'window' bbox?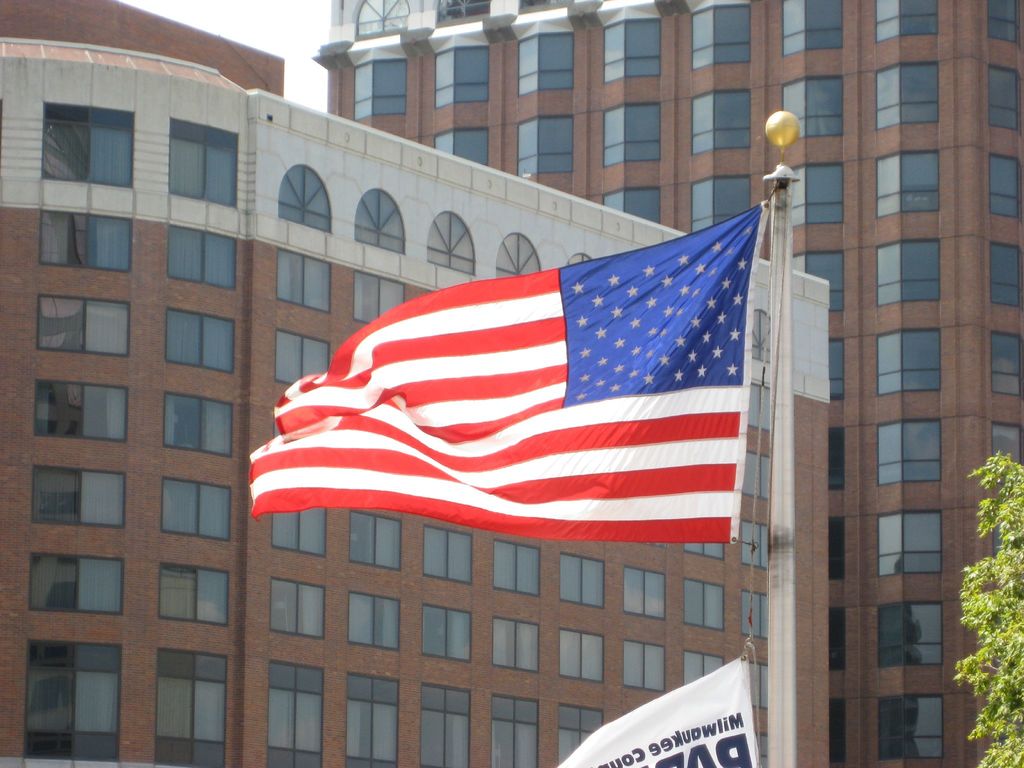
rect(353, 51, 408, 118)
